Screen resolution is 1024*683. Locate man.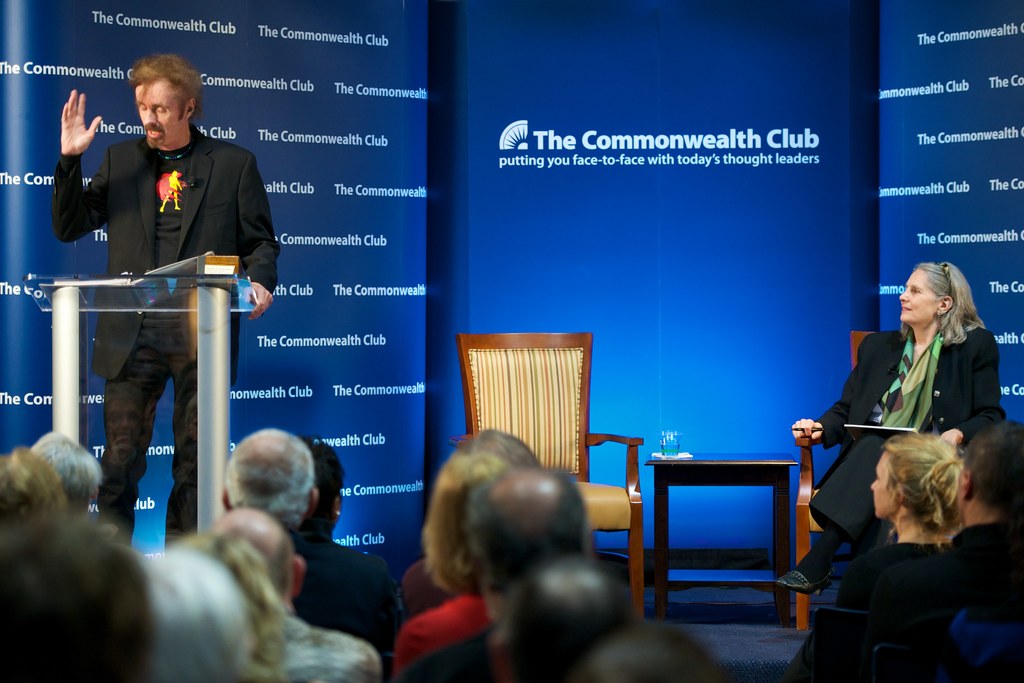
[207,420,378,622].
